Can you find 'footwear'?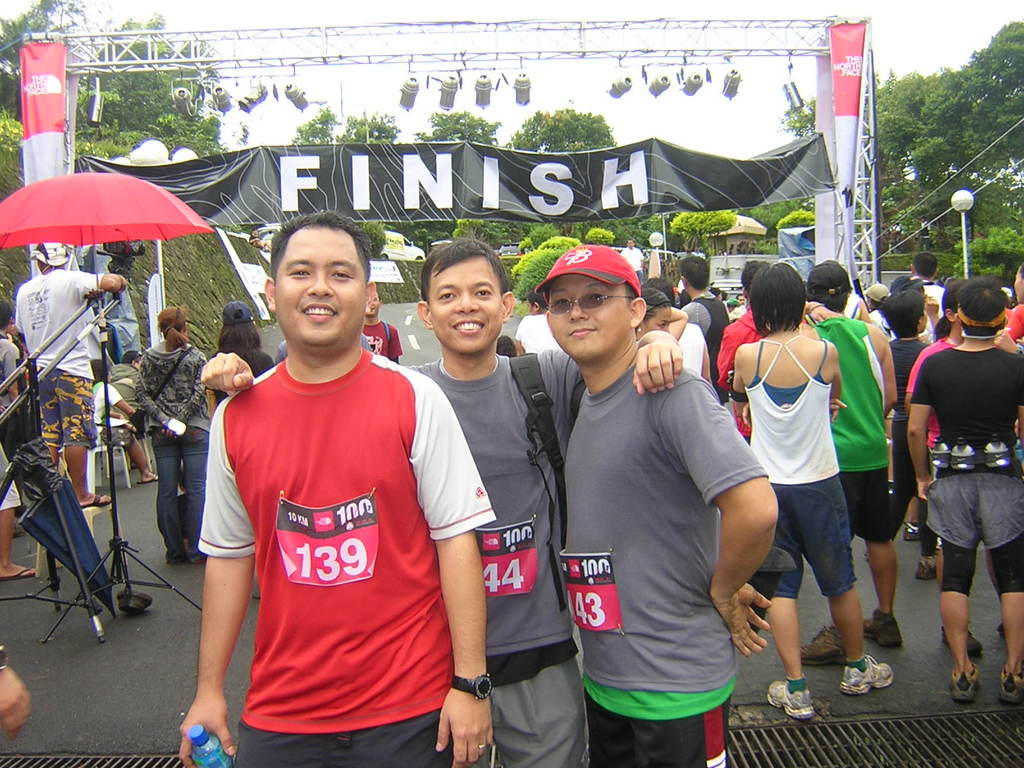
Yes, bounding box: [left=902, top=527, right=918, bottom=540].
